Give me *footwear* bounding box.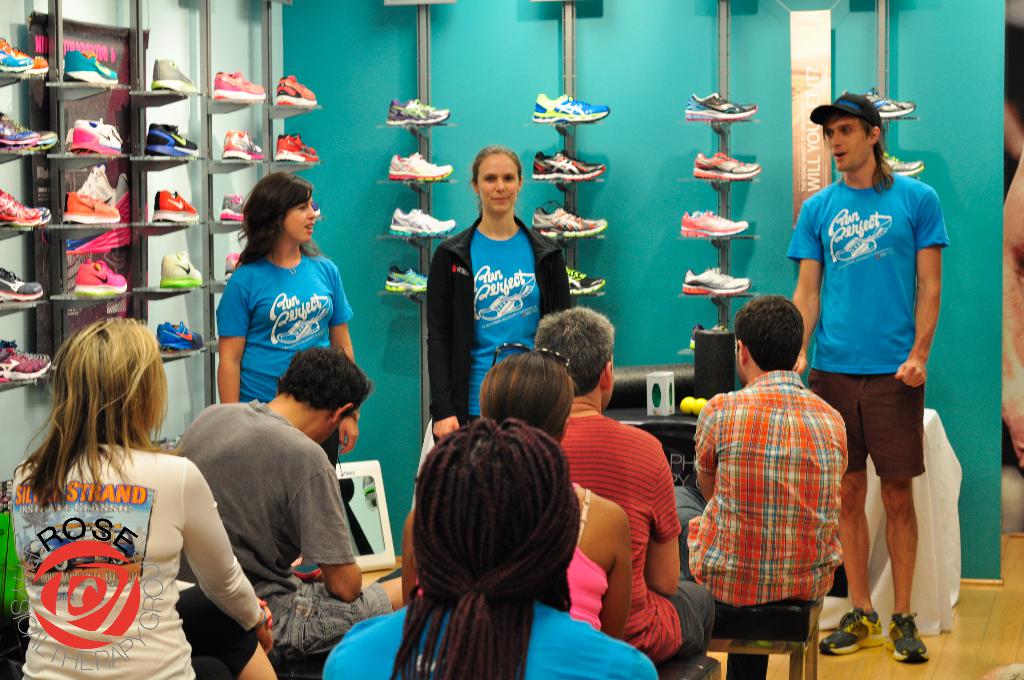
<region>0, 346, 49, 382</region>.
